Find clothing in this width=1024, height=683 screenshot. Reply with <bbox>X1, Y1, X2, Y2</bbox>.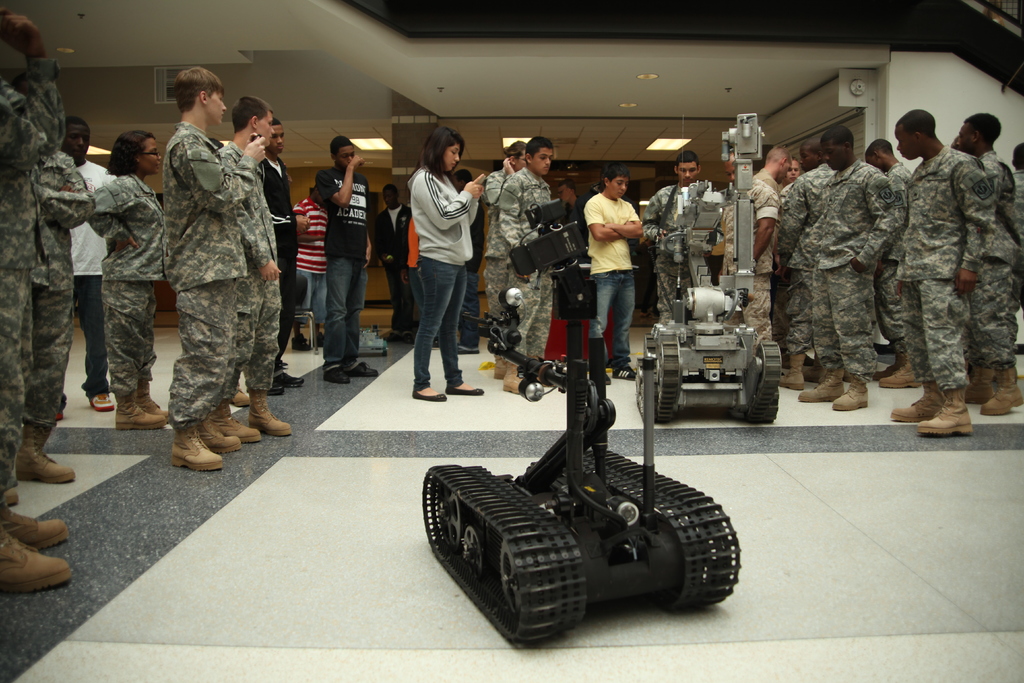
<bbox>407, 168, 474, 384</bbox>.
